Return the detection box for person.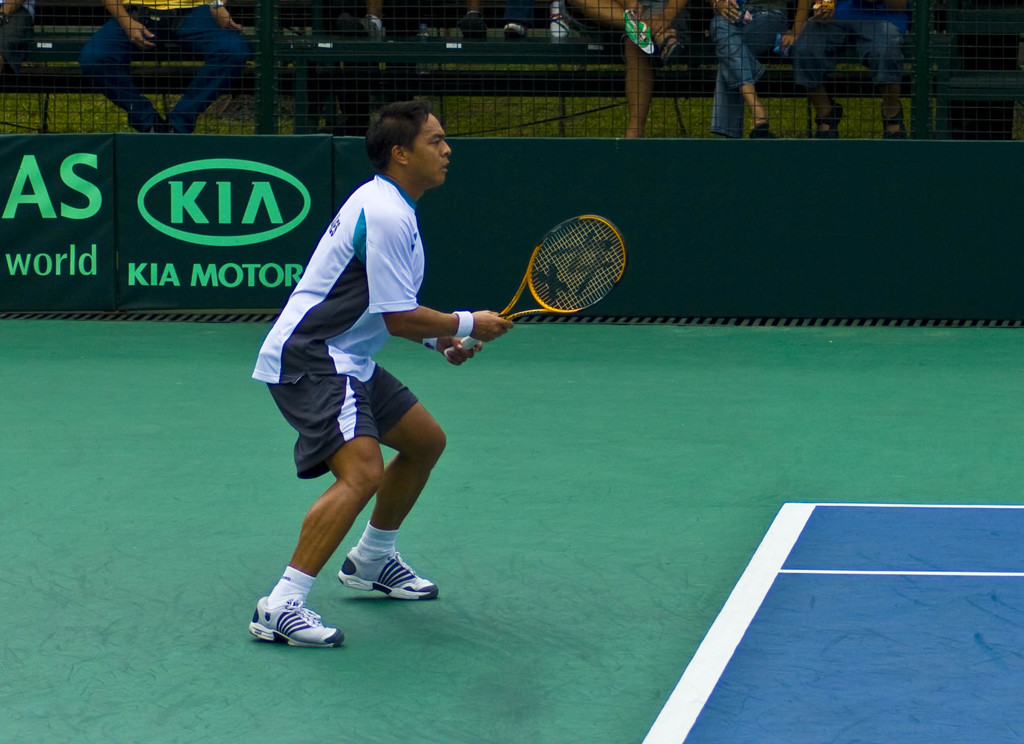
l=0, t=0, r=39, b=96.
